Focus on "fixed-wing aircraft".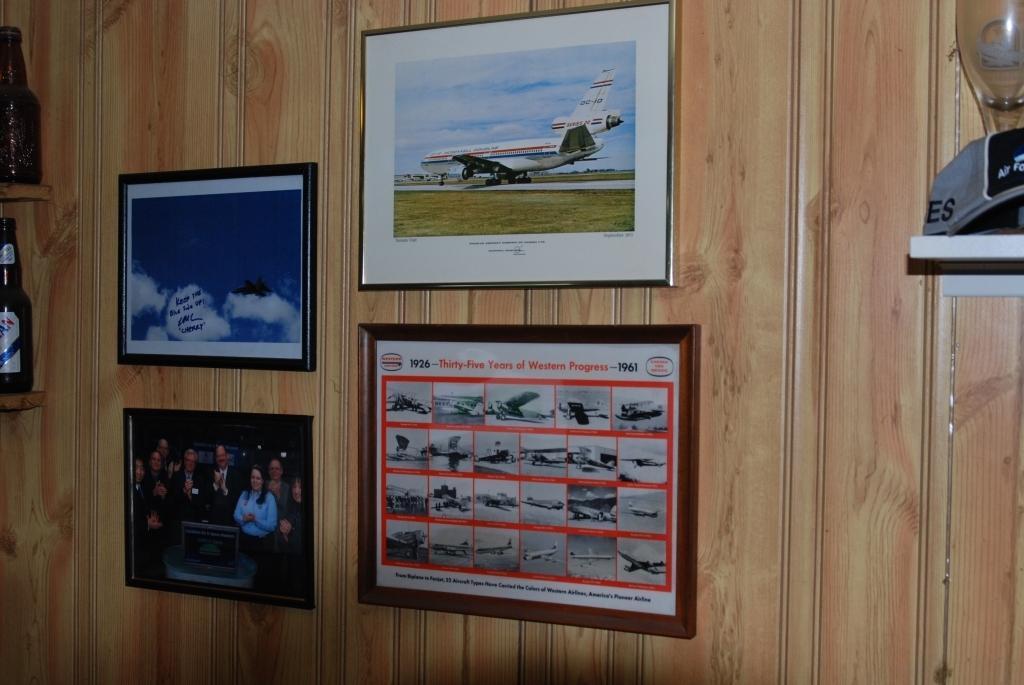
Focused at bbox(525, 543, 557, 565).
